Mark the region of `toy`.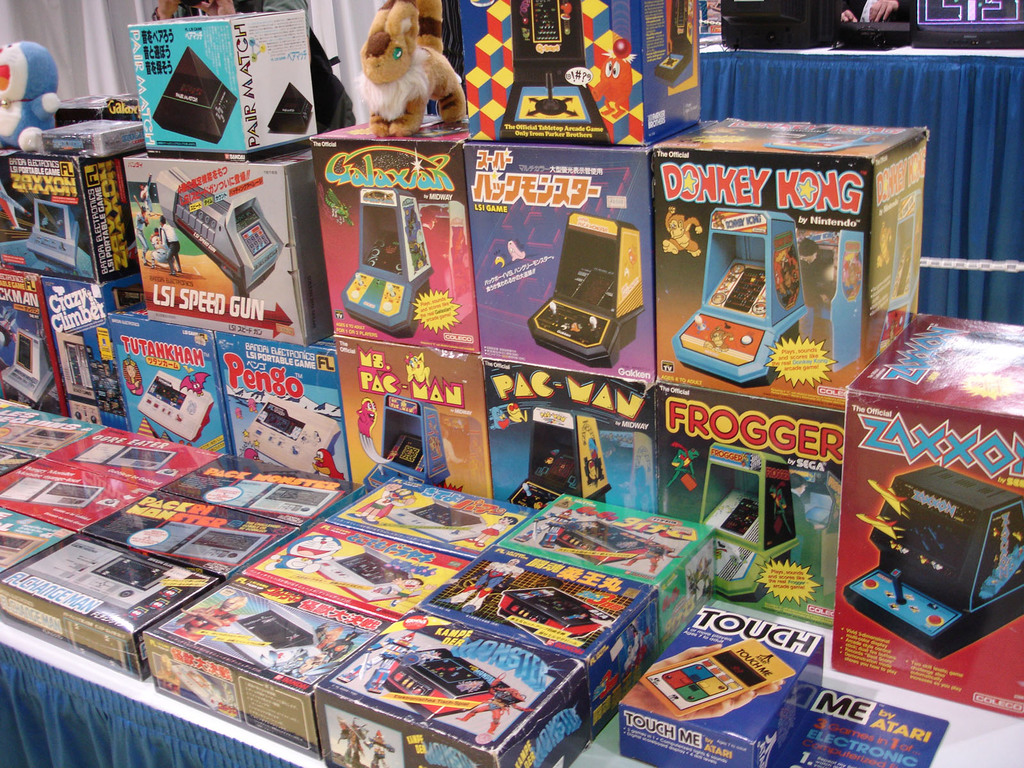
Region: 215/599/317/668.
